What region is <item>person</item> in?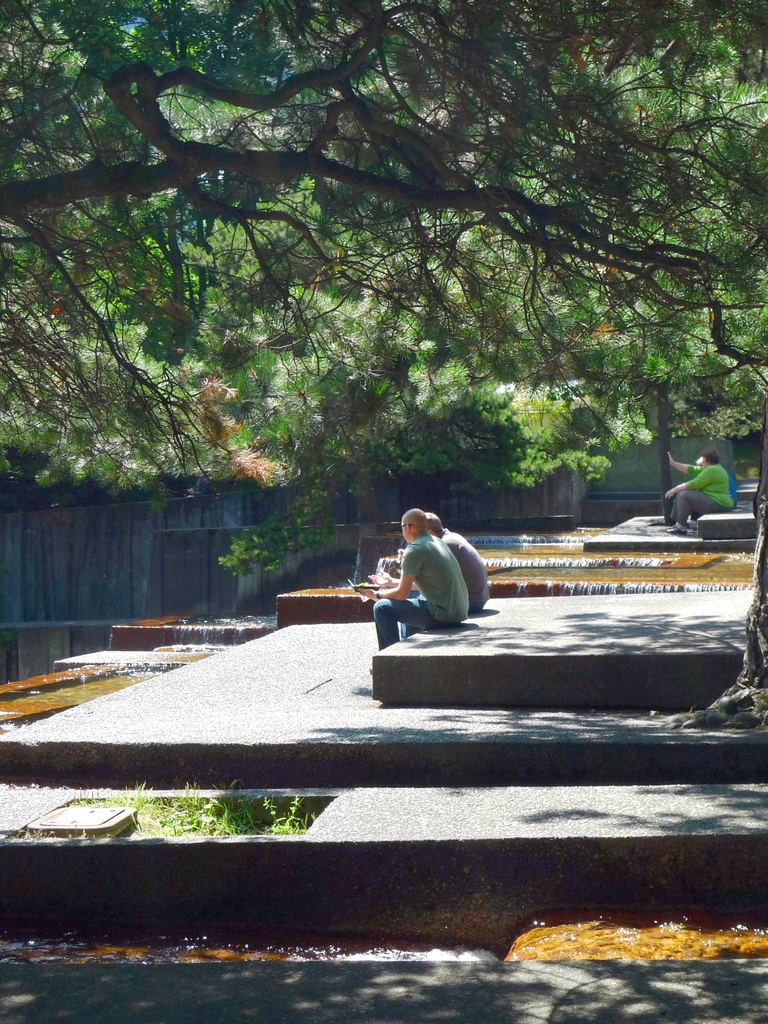
[429,509,488,617].
